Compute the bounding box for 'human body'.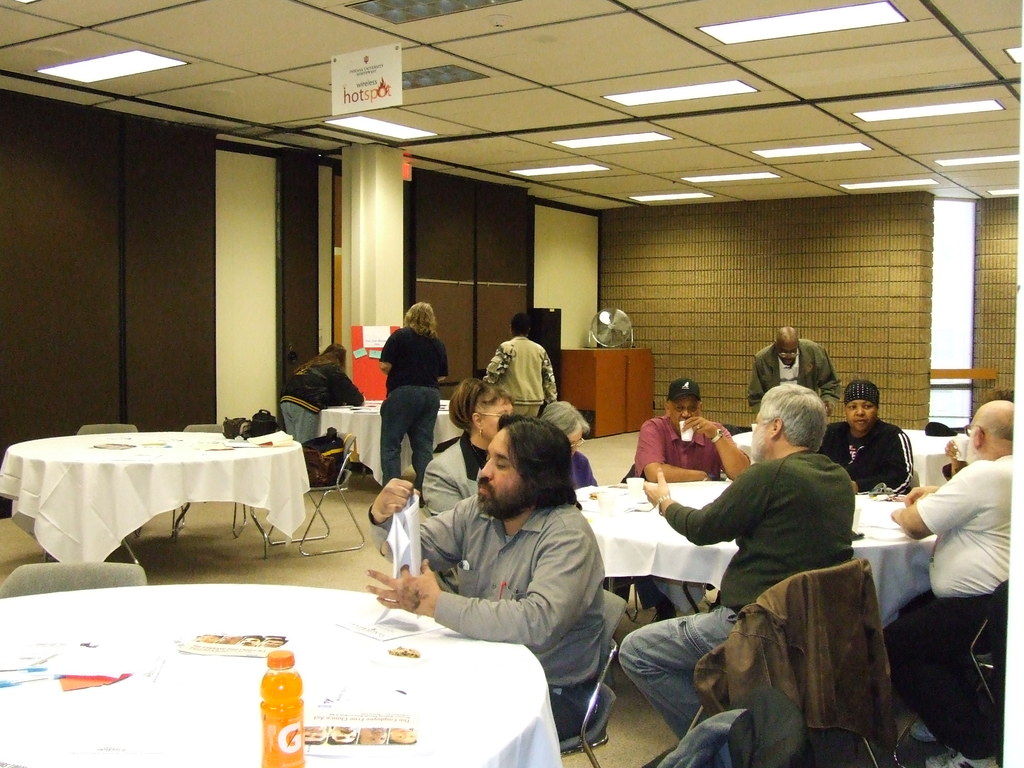
[619,383,858,766].
